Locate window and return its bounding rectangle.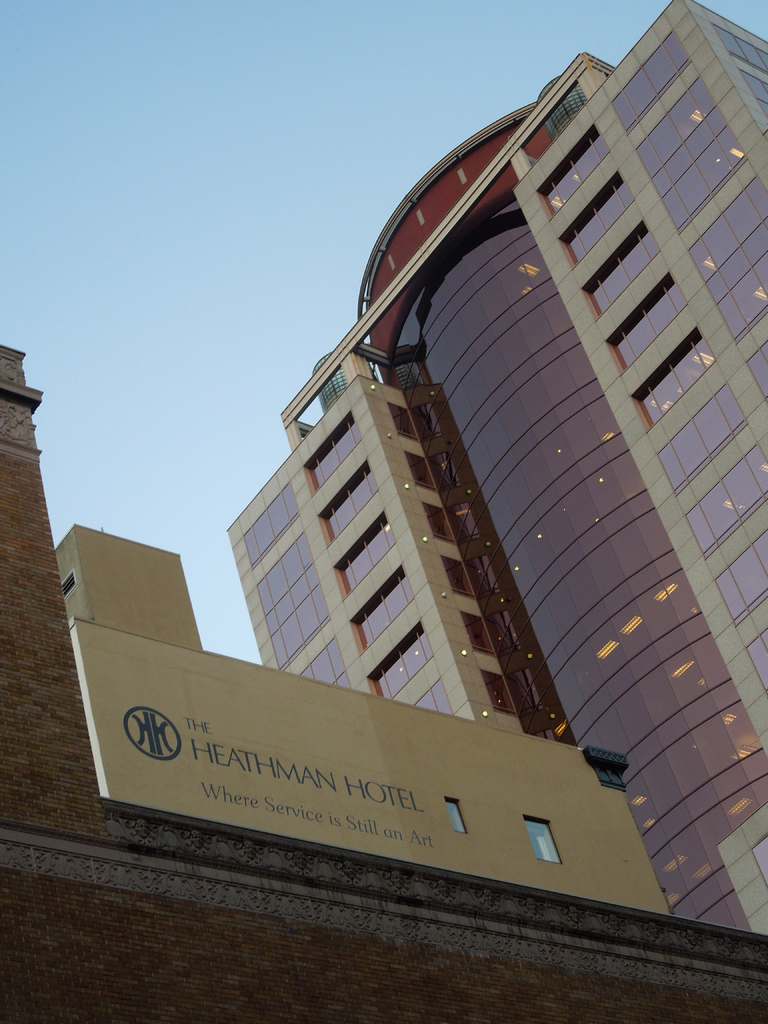
[529, 816, 563, 865].
